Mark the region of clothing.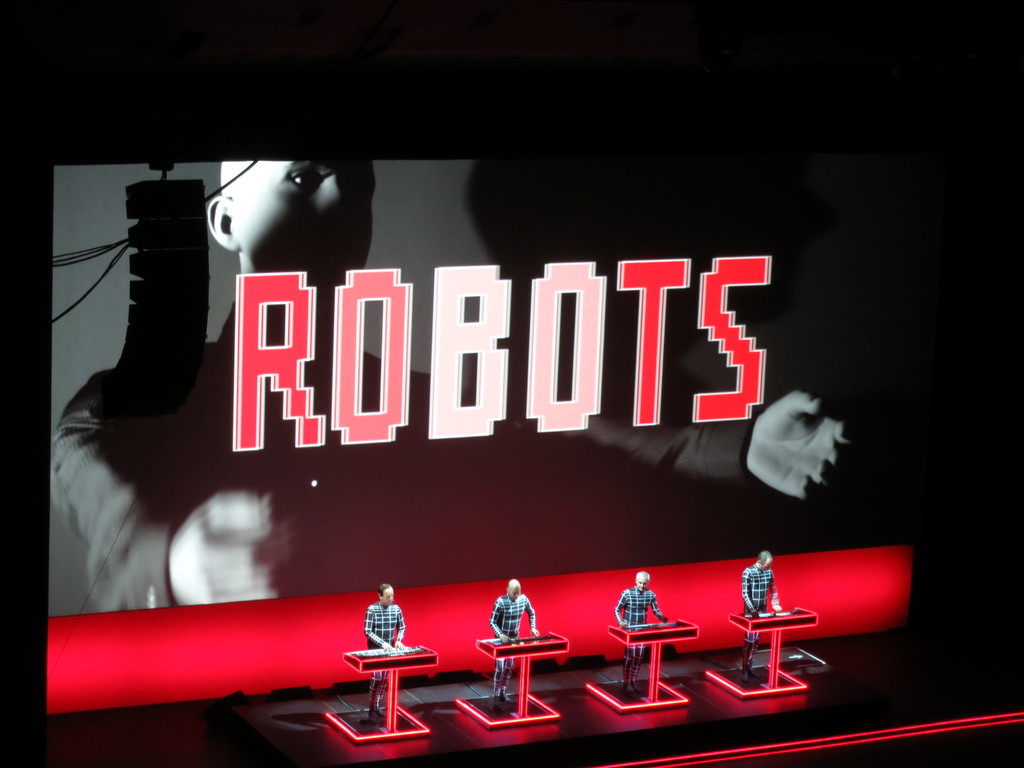
Region: bbox=(26, 300, 763, 727).
